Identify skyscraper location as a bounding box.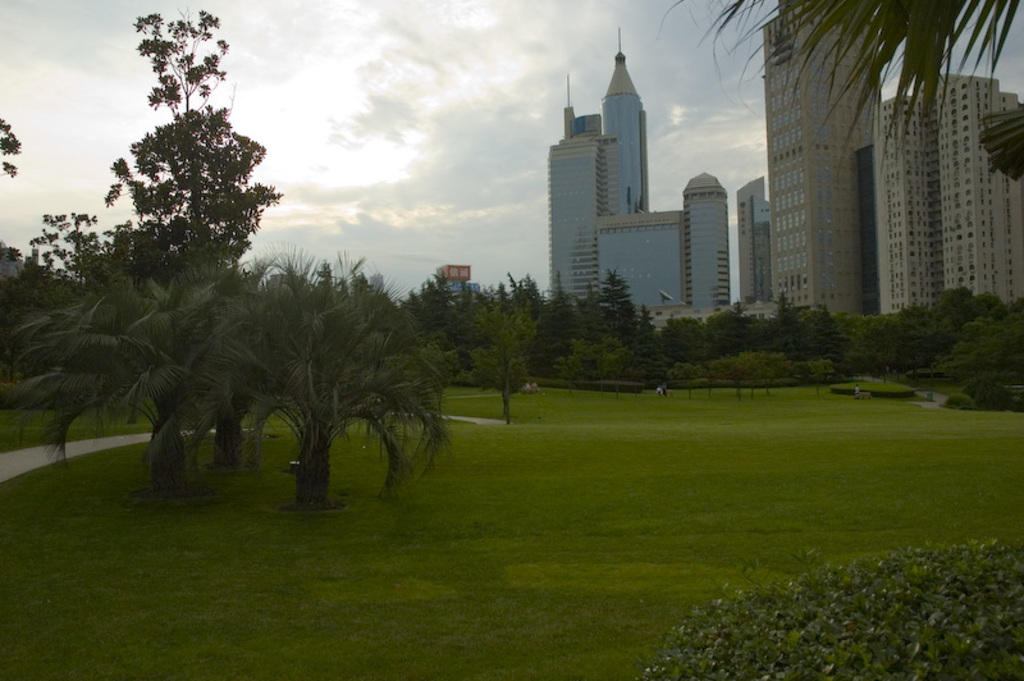
[x1=678, y1=169, x2=726, y2=320].
